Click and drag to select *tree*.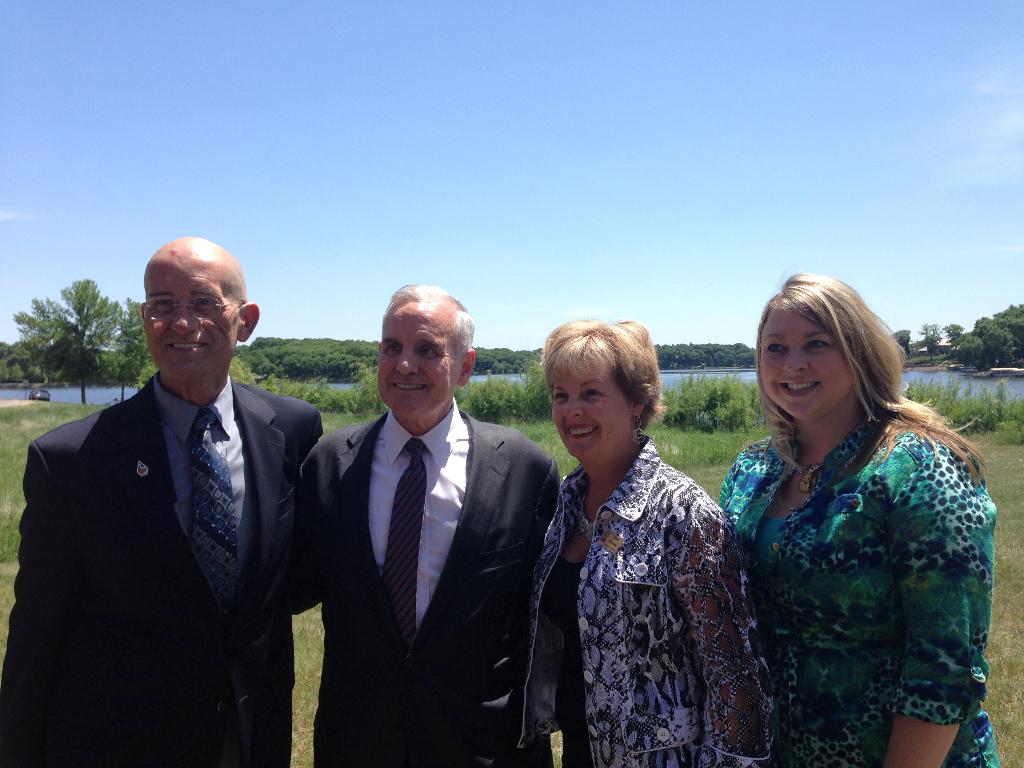
Selection: [20, 256, 125, 399].
